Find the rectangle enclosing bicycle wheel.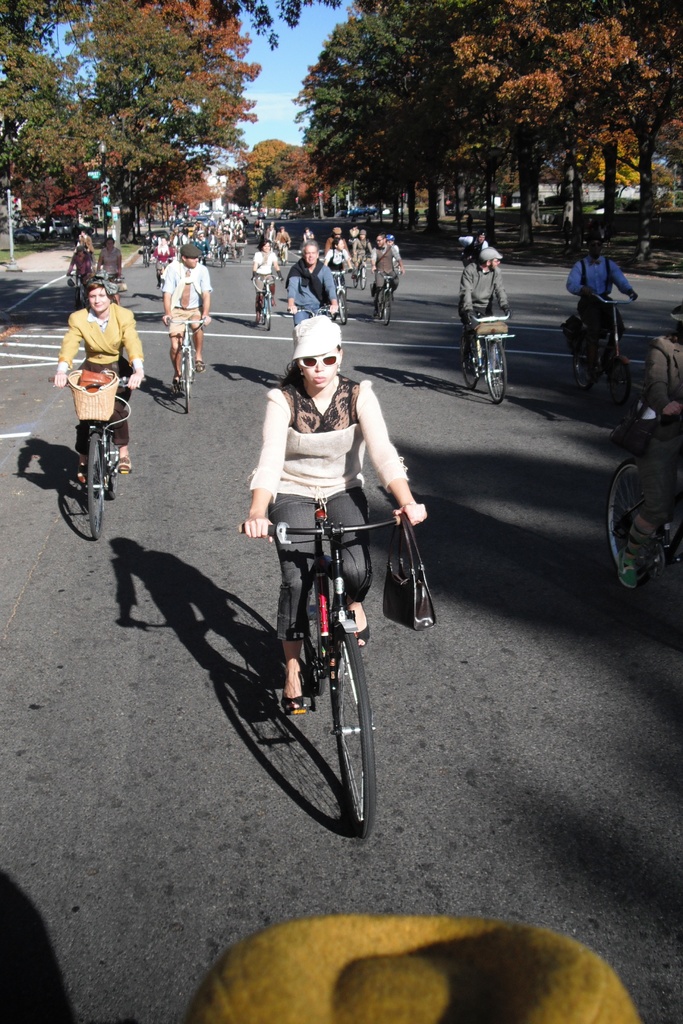
186,355,196,416.
